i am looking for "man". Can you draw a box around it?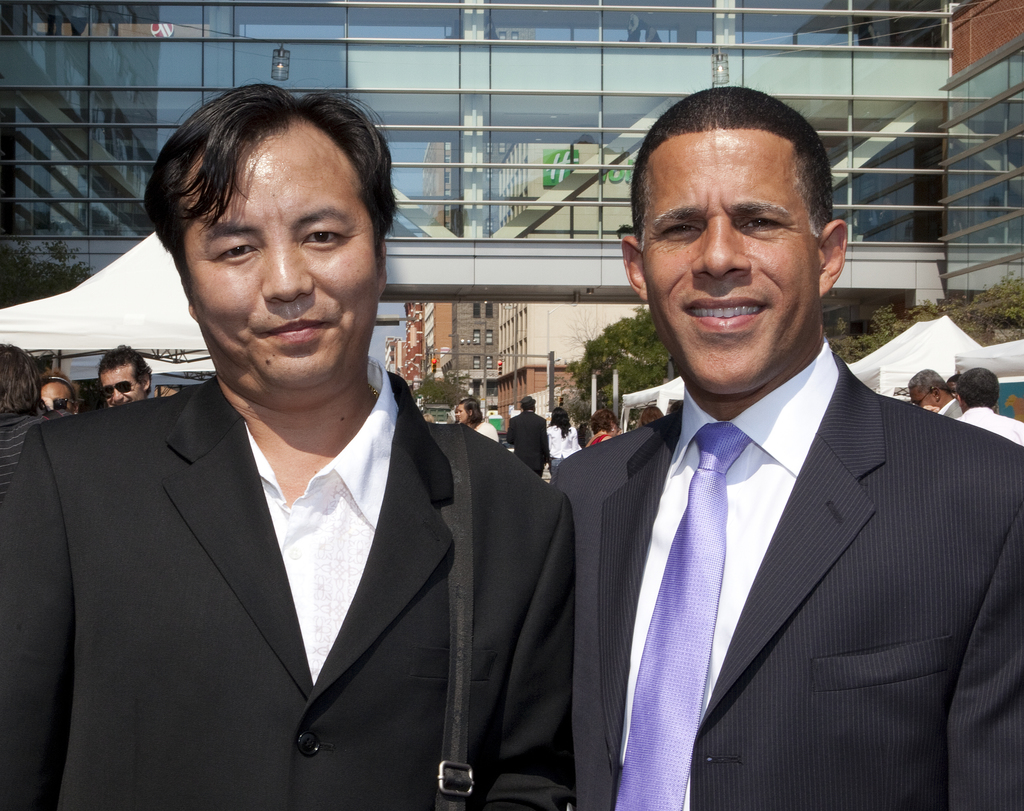
Sure, the bounding box is {"x1": 24, "y1": 112, "x2": 607, "y2": 802}.
